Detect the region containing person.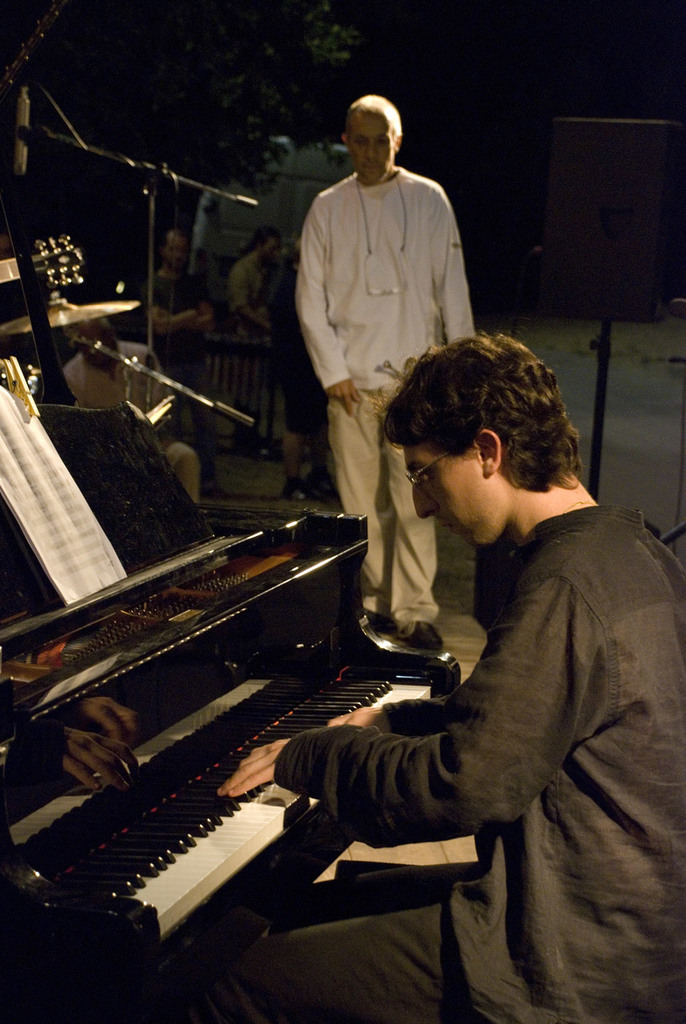
bbox(295, 93, 474, 644).
